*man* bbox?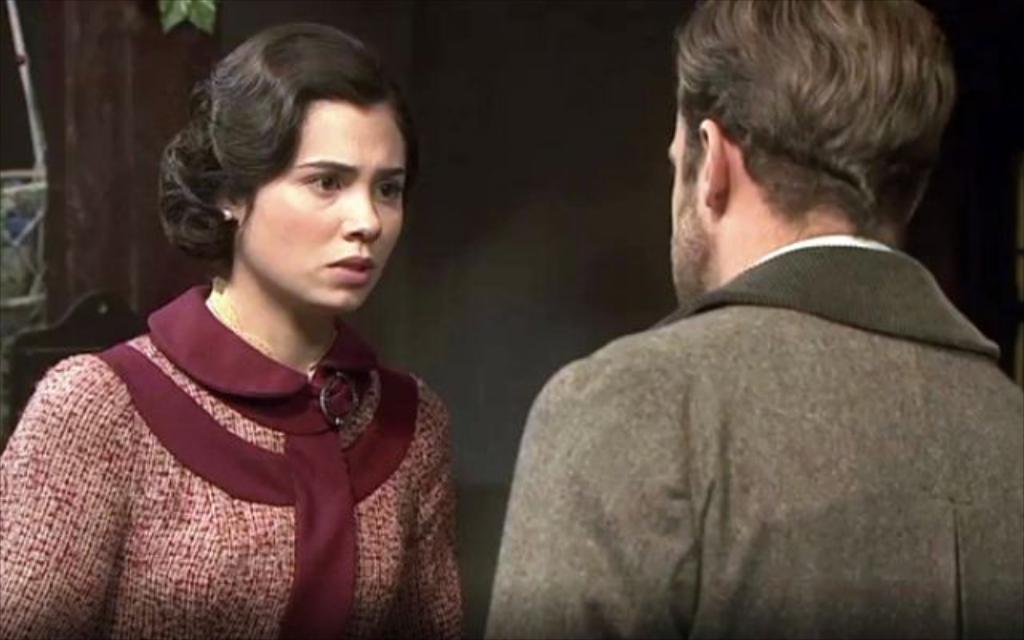
477/2/1022/638
